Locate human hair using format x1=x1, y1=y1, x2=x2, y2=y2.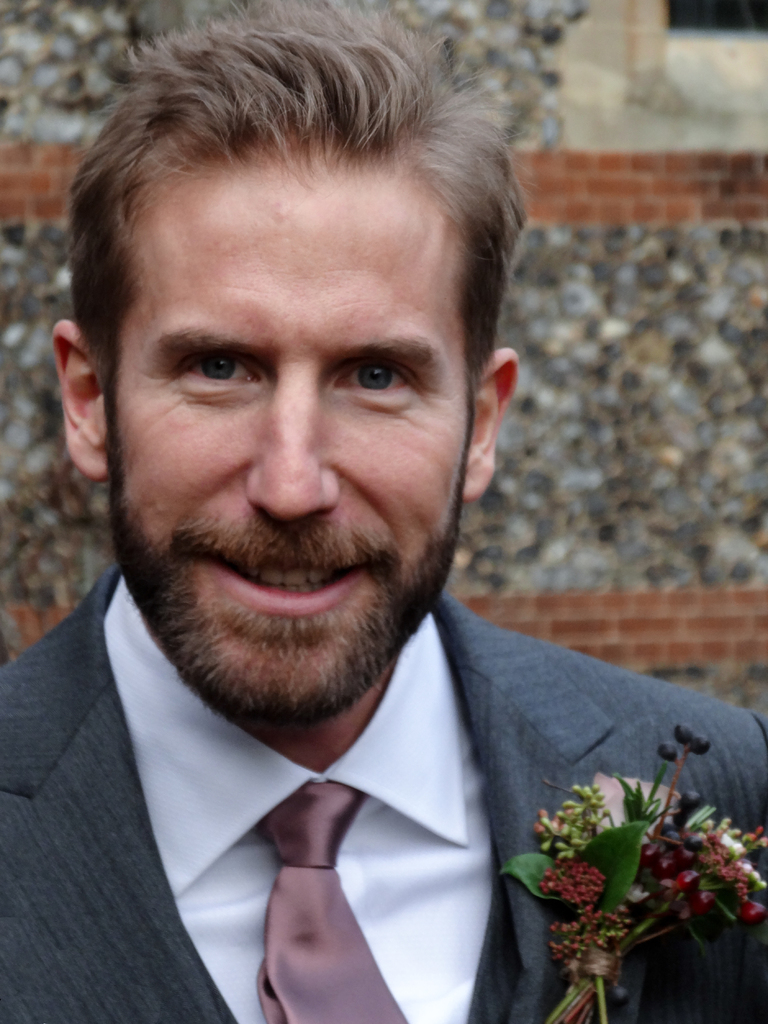
x1=51, y1=8, x2=518, y2=442.
